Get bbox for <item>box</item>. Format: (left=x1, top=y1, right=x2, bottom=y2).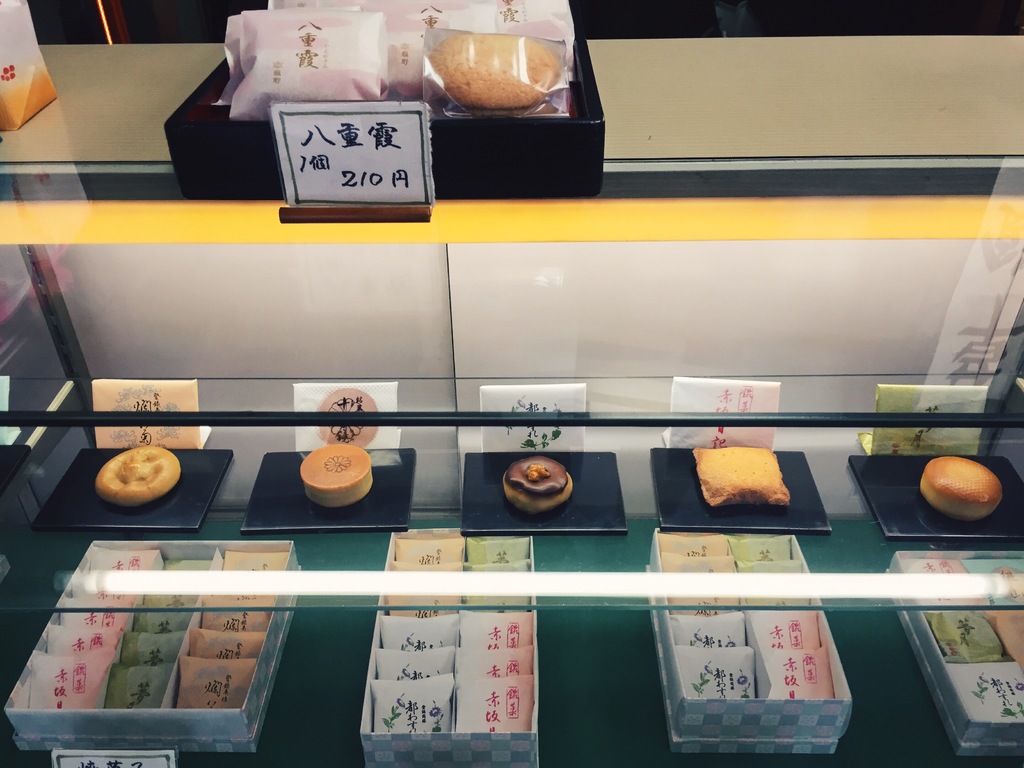
(left=361, top=527, right=541, bottom=767).
